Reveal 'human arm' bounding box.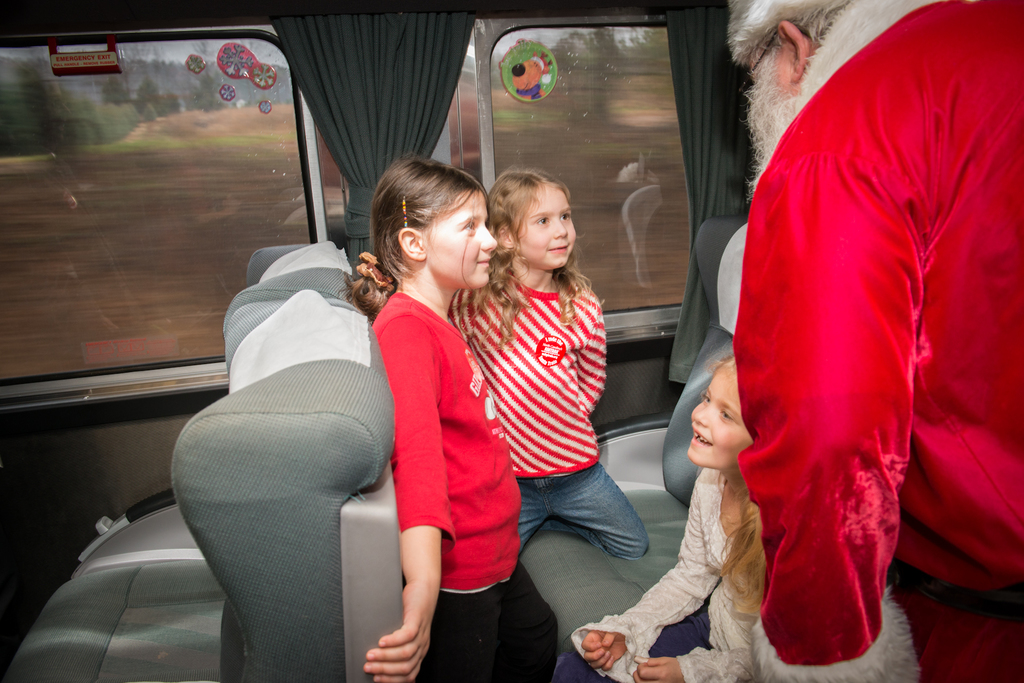
Revealed: left=631, top=644, right=755, bottom=680.
